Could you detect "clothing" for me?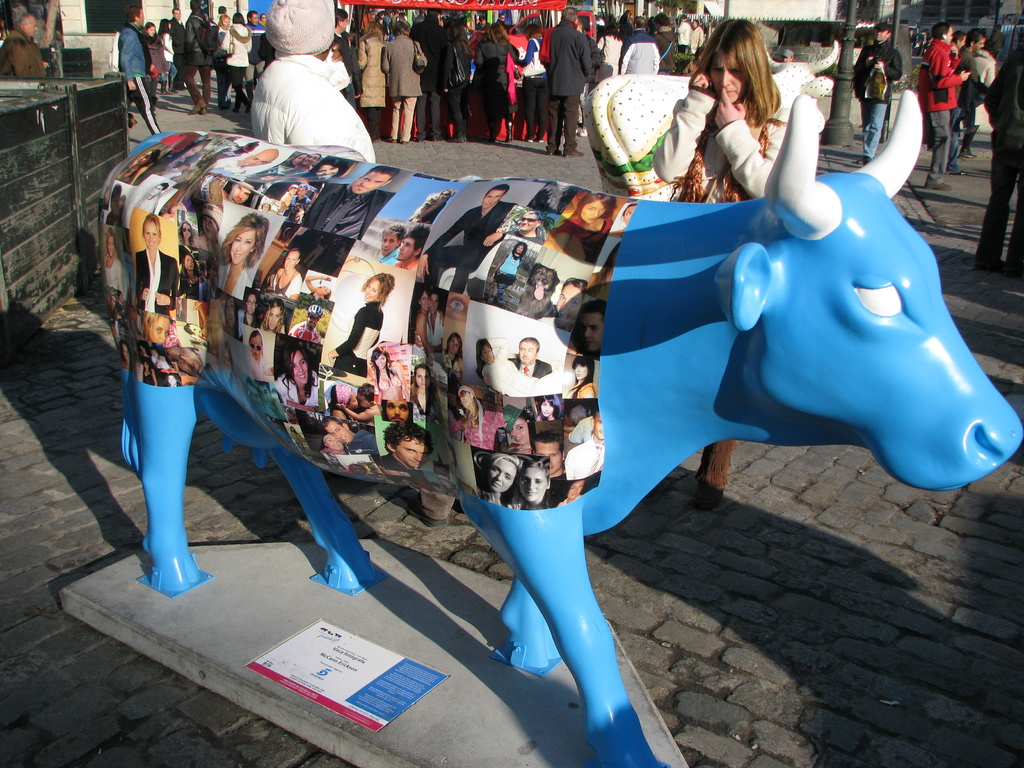
Detection result: pyautogui.locateOnScreen(339, 297, 373, 371).
